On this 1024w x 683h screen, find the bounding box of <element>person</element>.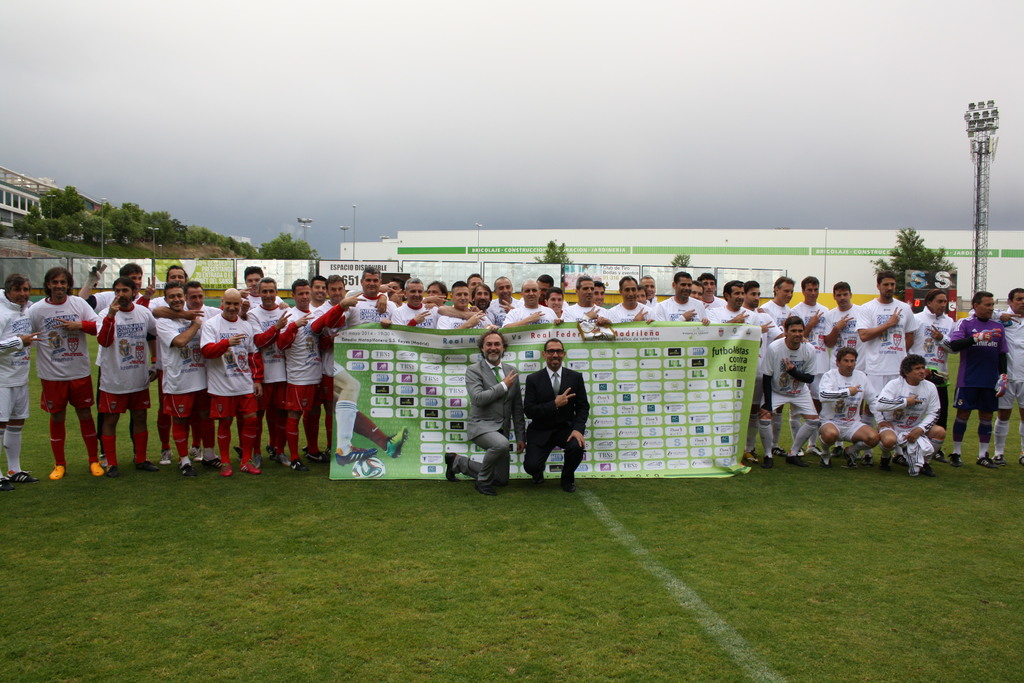
Bounding box: [x1=602, y1=275, x2=657, y2=322].
